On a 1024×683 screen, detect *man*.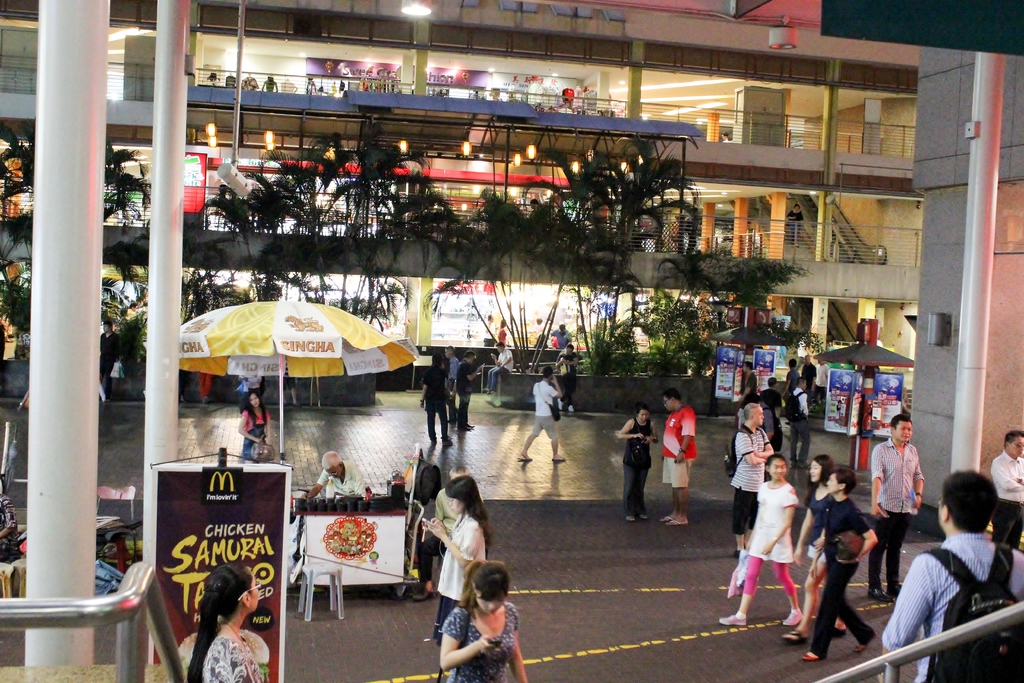
Rect(784, 381, 820, 475).
